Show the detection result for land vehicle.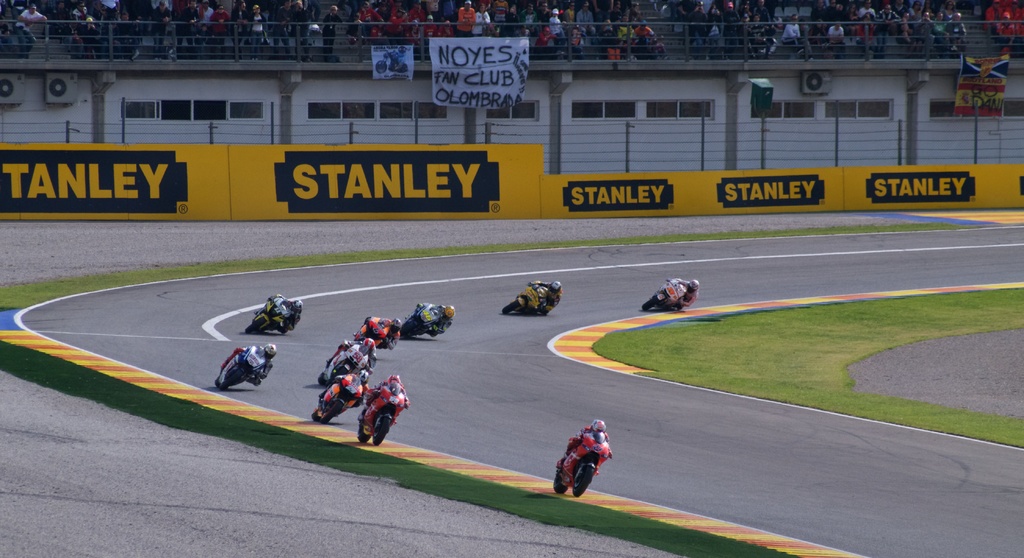
<region>213, 350, 267, 392</region>.
